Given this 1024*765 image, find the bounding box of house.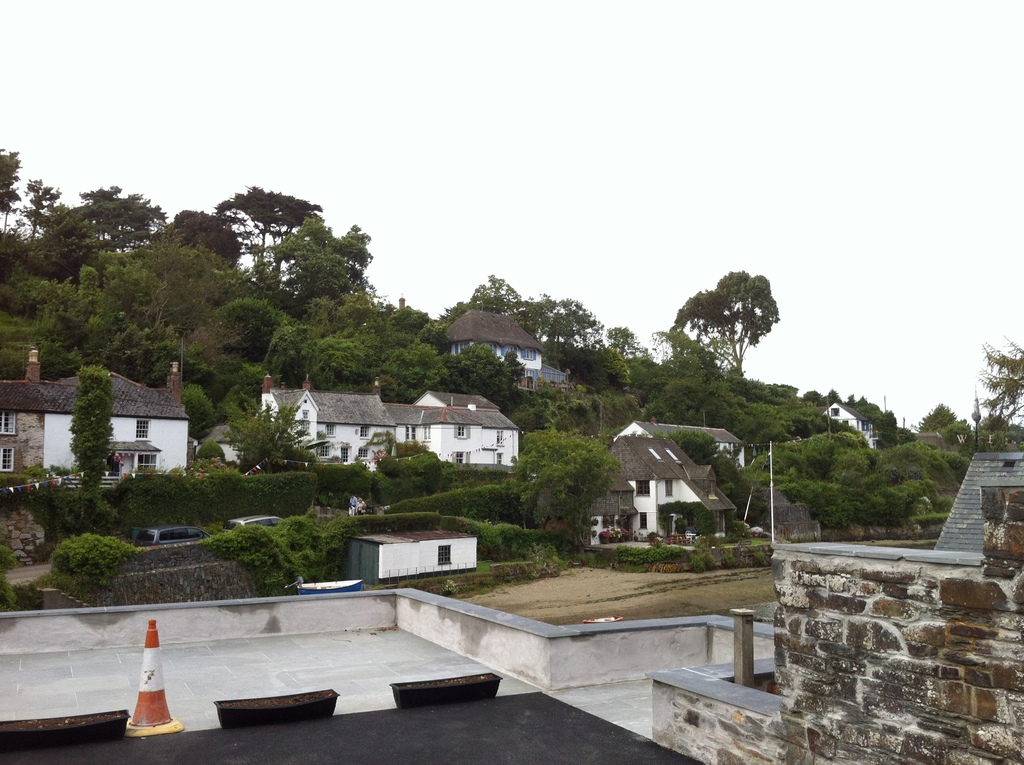
[446,298,571,388].
